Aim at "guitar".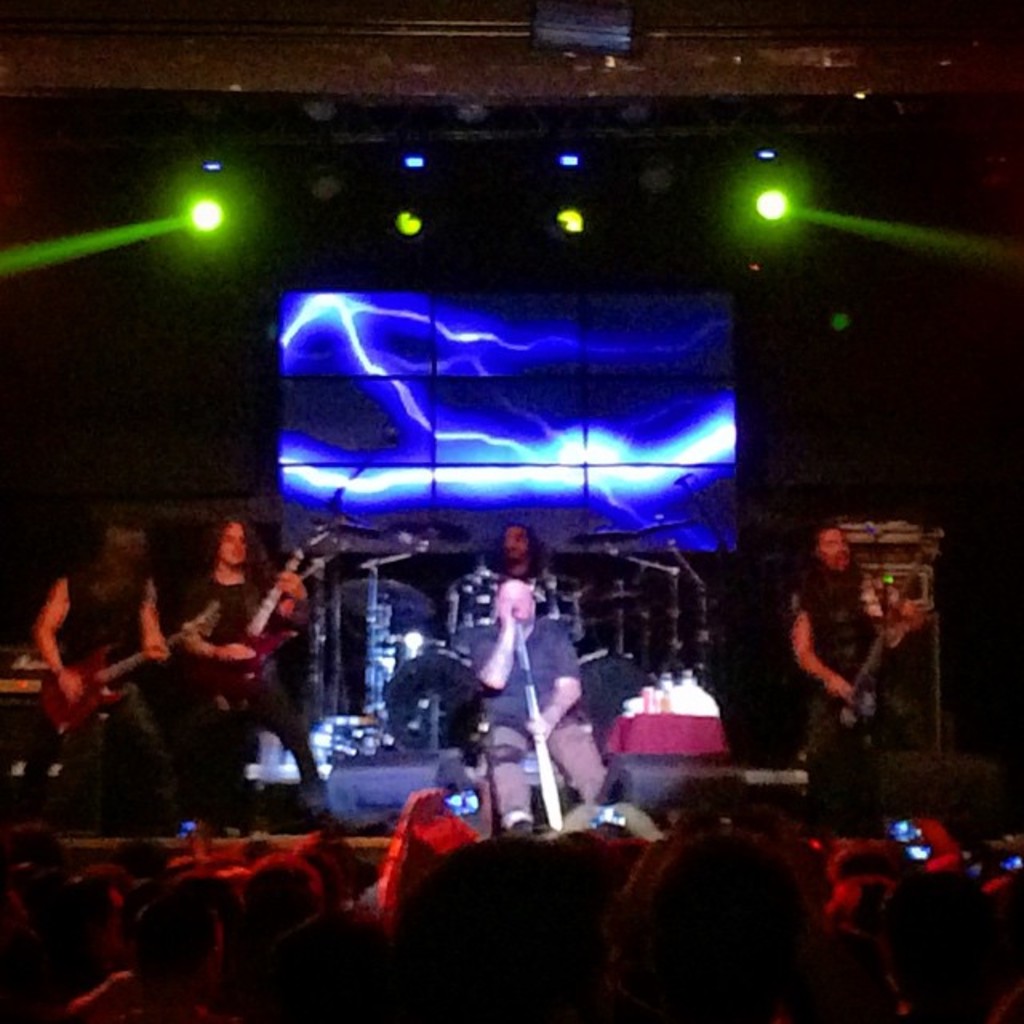
Aimed at <bbox>213, 525, 334, 702</bbox>.
